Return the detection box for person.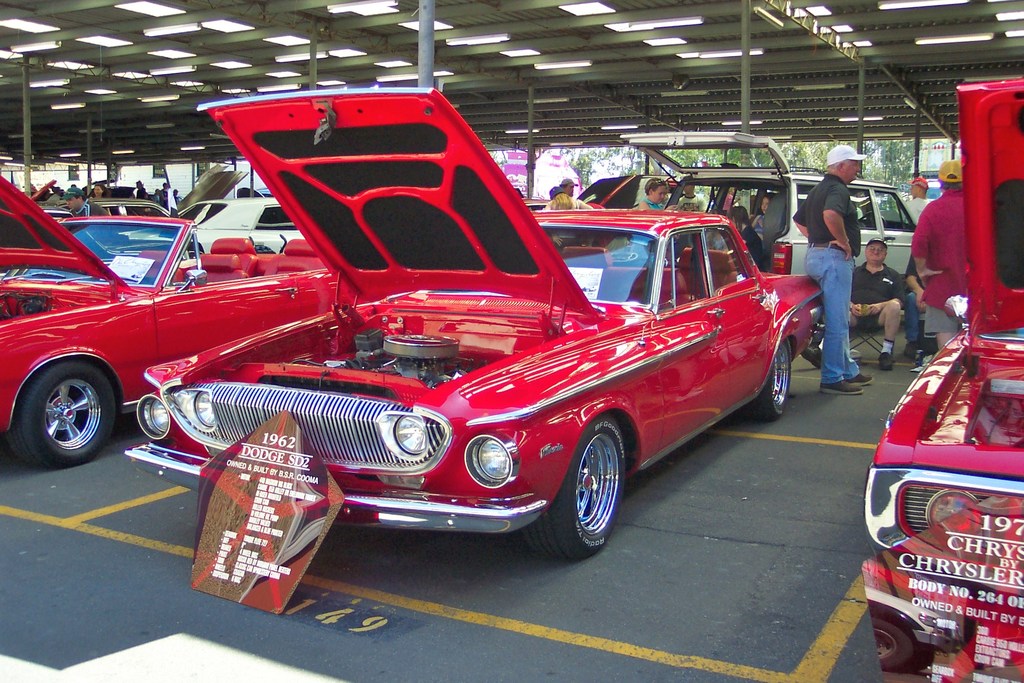
(91,181,113,217).
